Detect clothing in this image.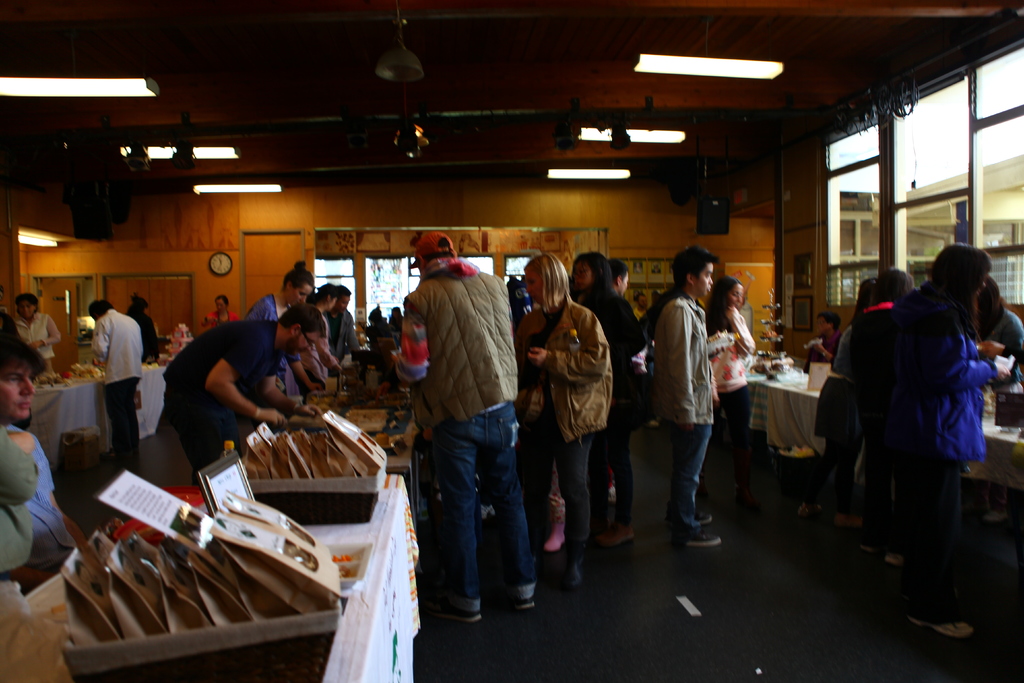
Detection: (582, 288, 651, 519).
